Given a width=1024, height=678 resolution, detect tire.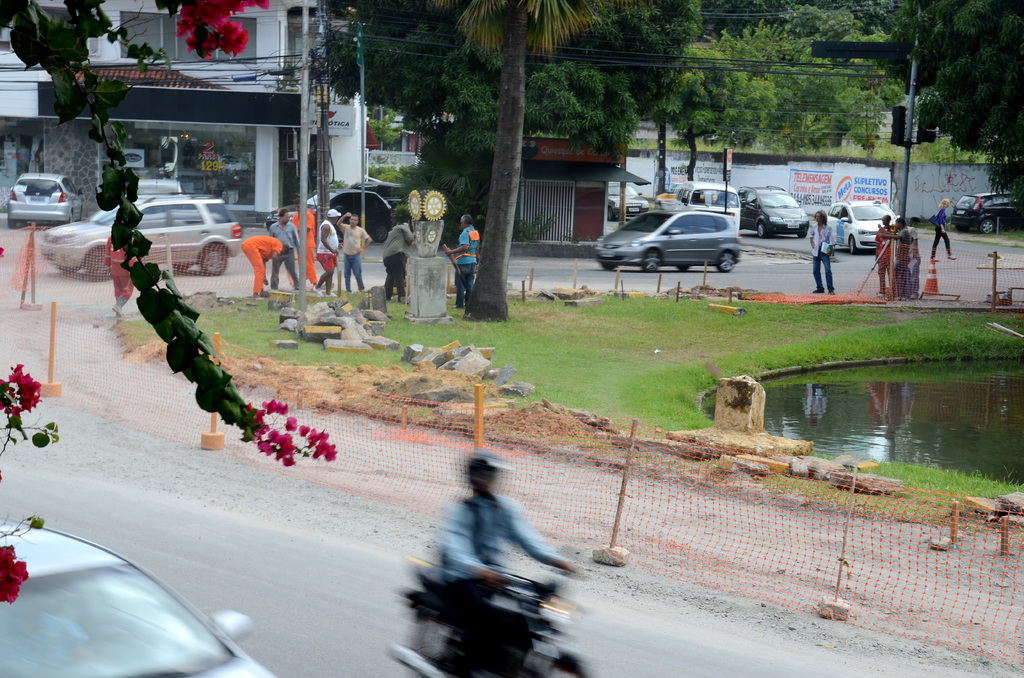
848, 236, 857, 252.
